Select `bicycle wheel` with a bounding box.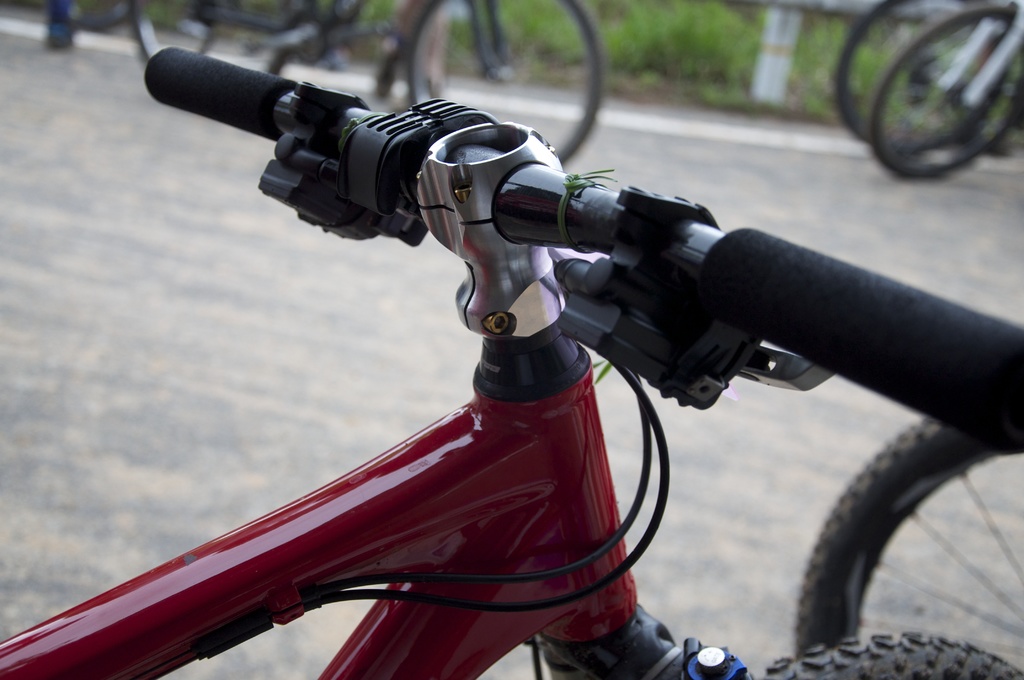
l=833, t=0, r=999, b=158.
